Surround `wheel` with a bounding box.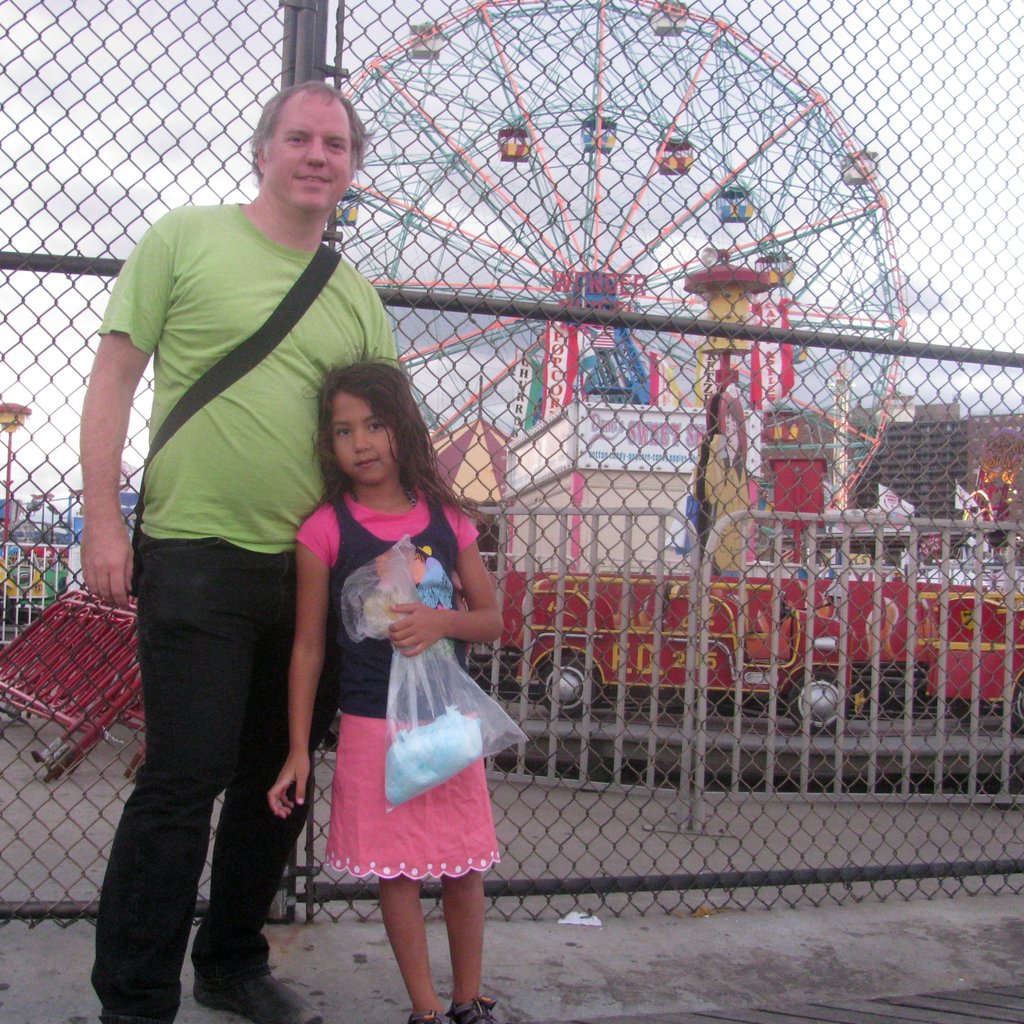
x1=332, y1=0, x2=909, y2=568.
